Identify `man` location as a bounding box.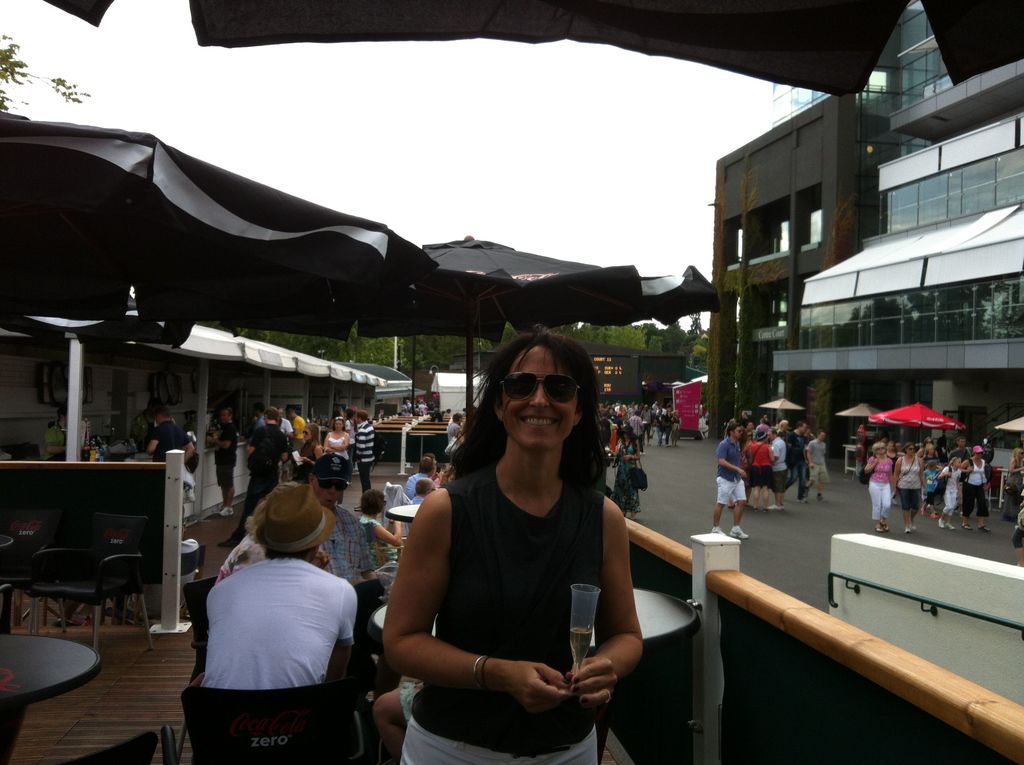
145 408 194 470.
